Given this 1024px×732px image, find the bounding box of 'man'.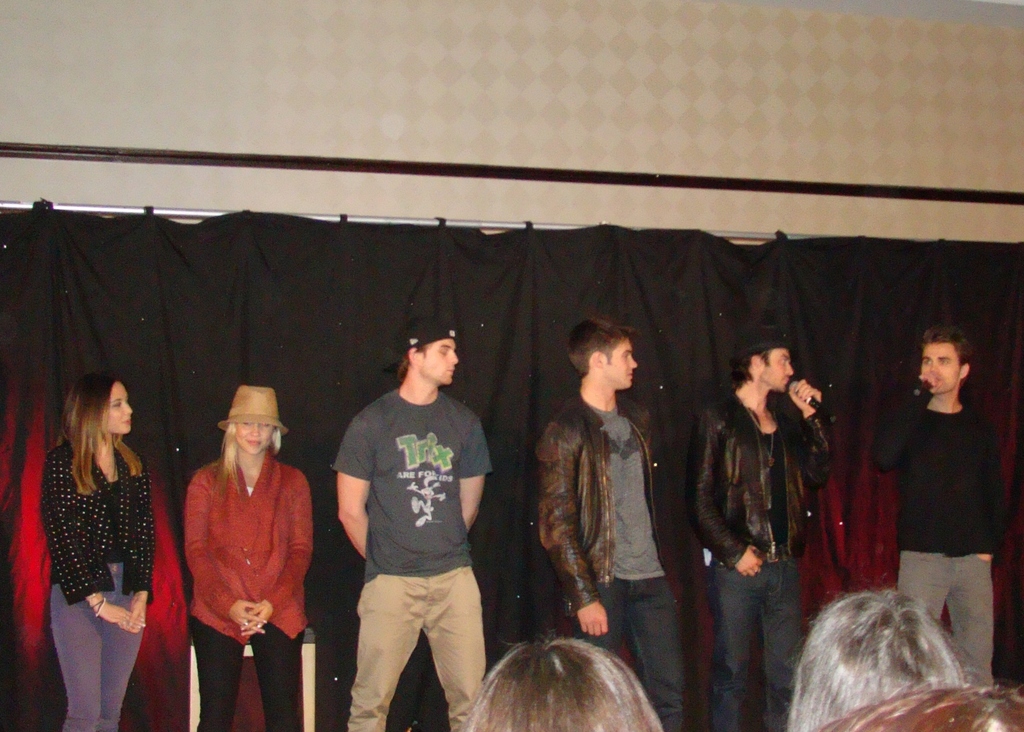
x1=536 y1=314 x2=695 y2=731.
